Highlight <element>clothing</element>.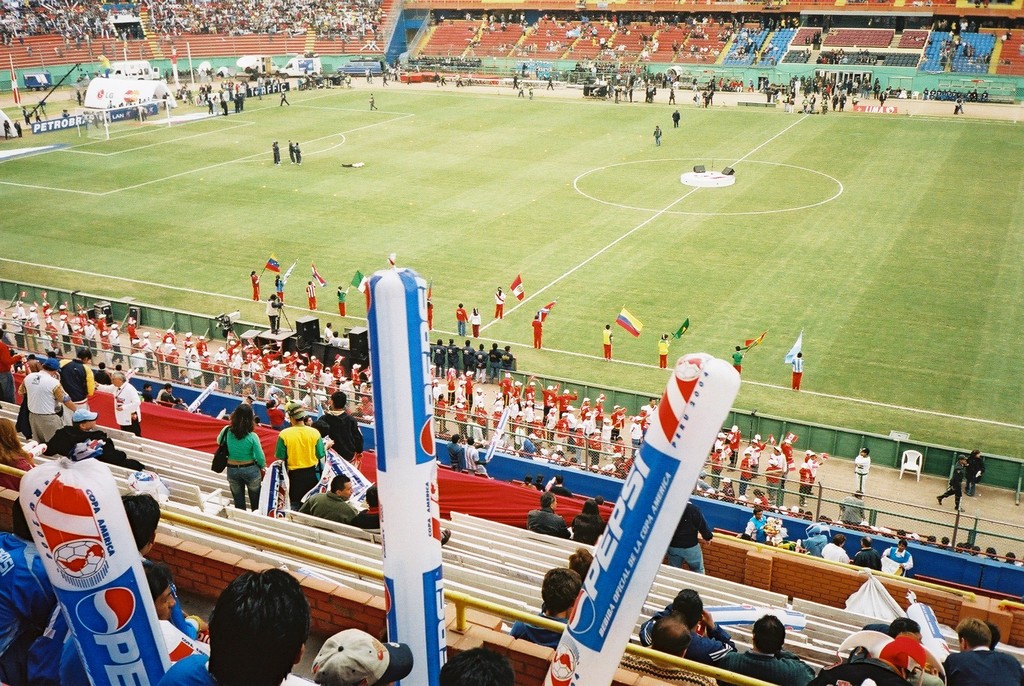
Highlighted region: <bbox>638, 620, 737, 661</bbox>.
